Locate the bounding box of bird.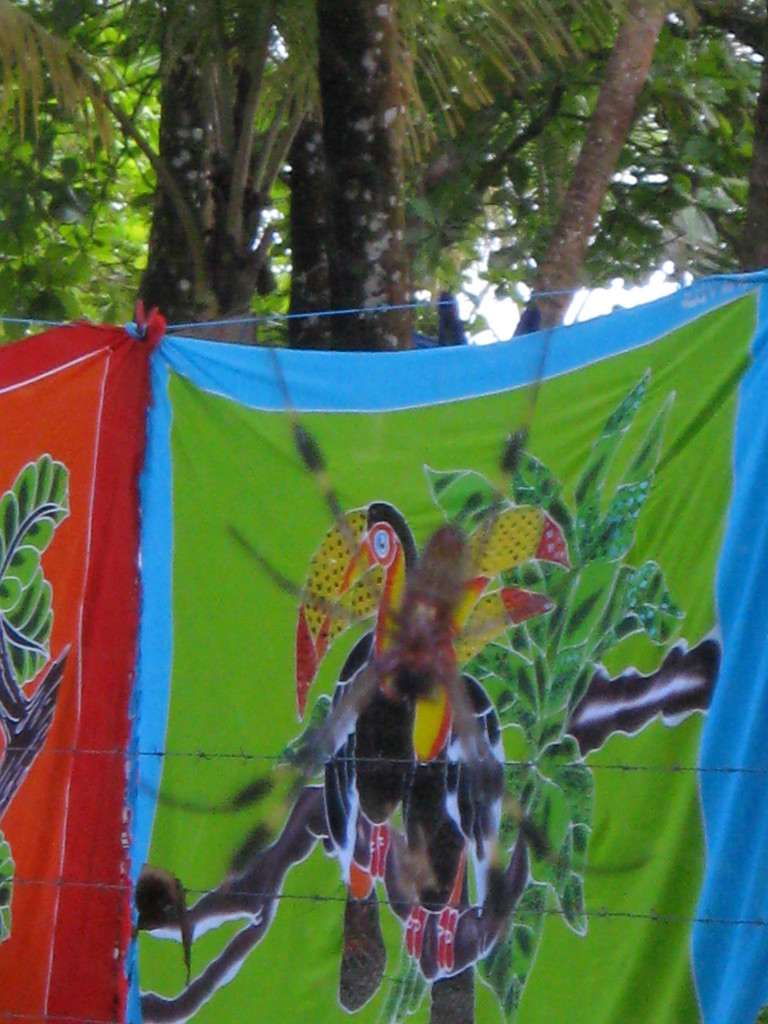
Bounding box: 294, 504, 510, 1023.
